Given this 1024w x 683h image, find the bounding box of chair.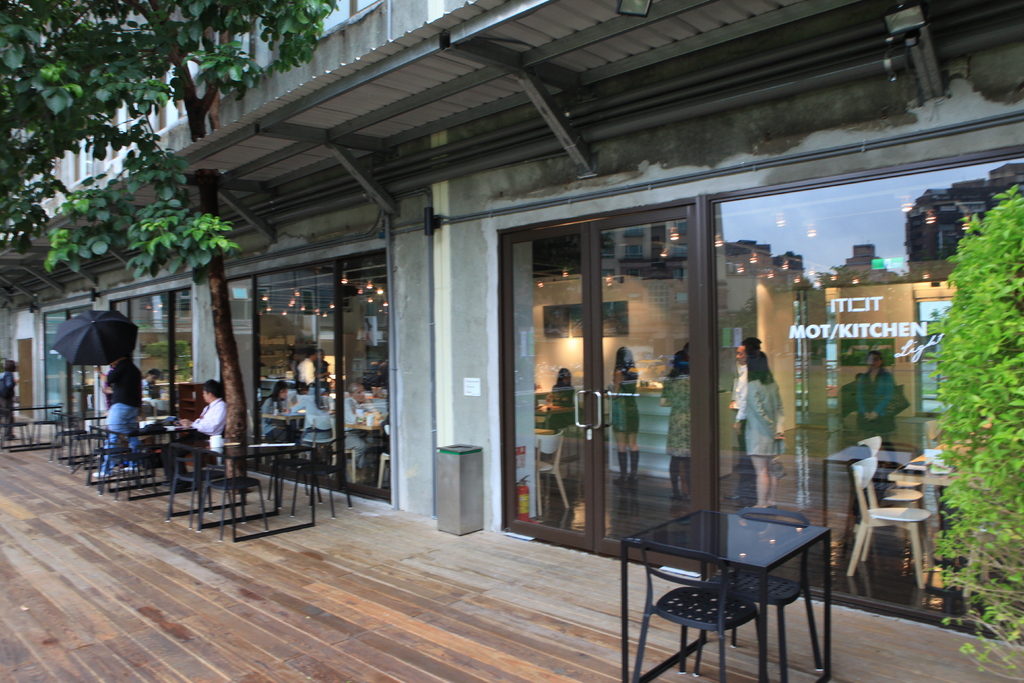
detection(300, 415, 334, 470).
